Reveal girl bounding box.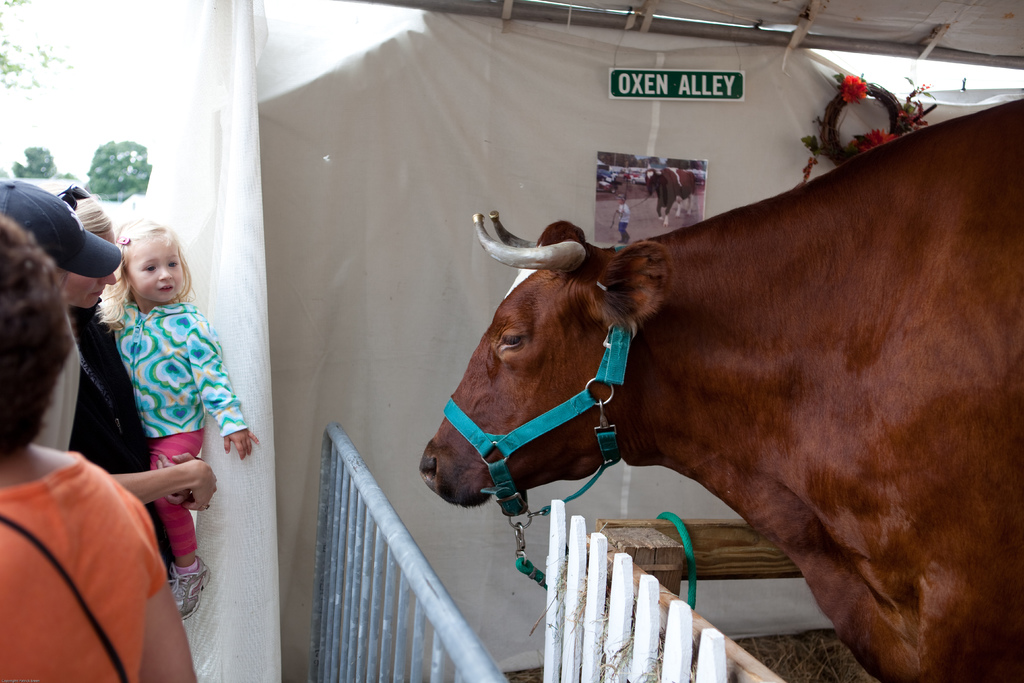
Revealed: select_region(94, 215, 260, 622).
